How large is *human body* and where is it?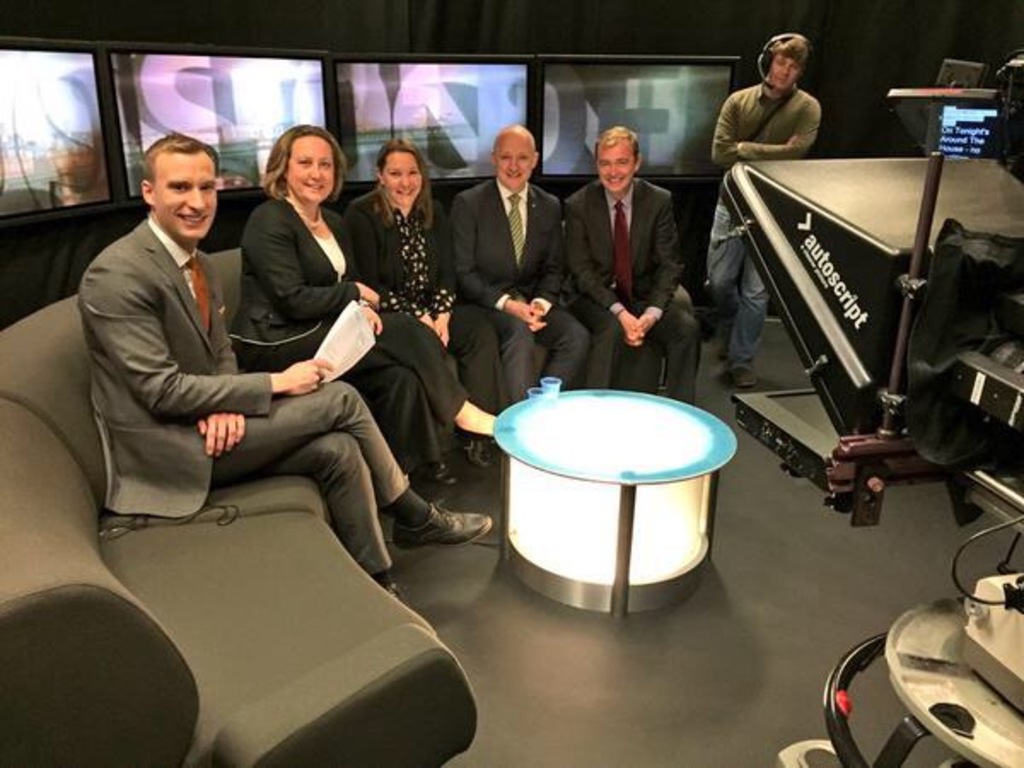
Bounding box: Rect(230, 193, 502, 495).
